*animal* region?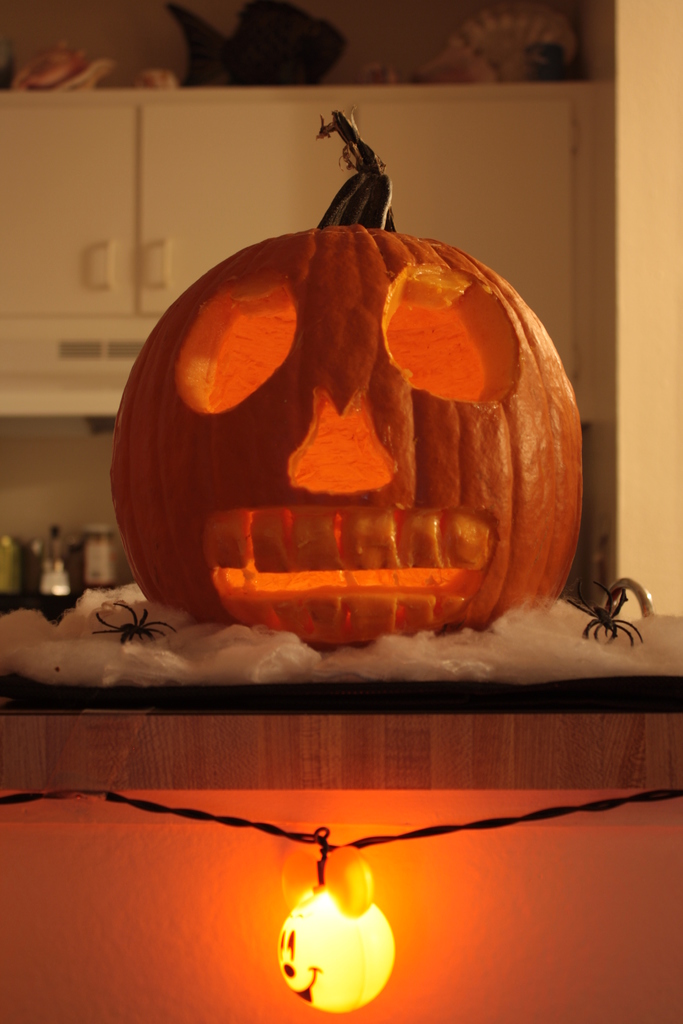
select_region(81, 596, 175, 639)
